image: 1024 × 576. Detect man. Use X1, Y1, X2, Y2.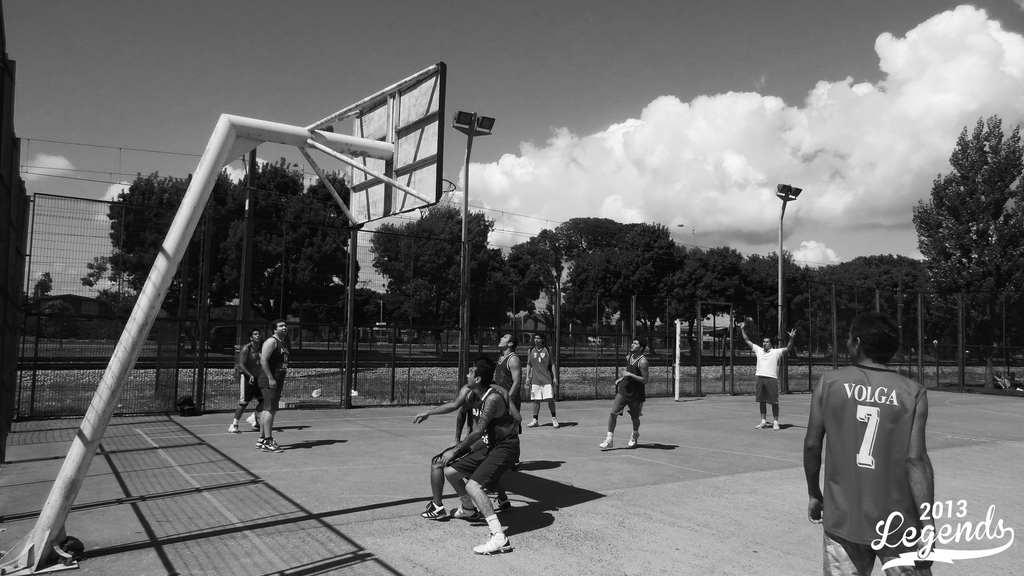
598, 335, 650, 447.
